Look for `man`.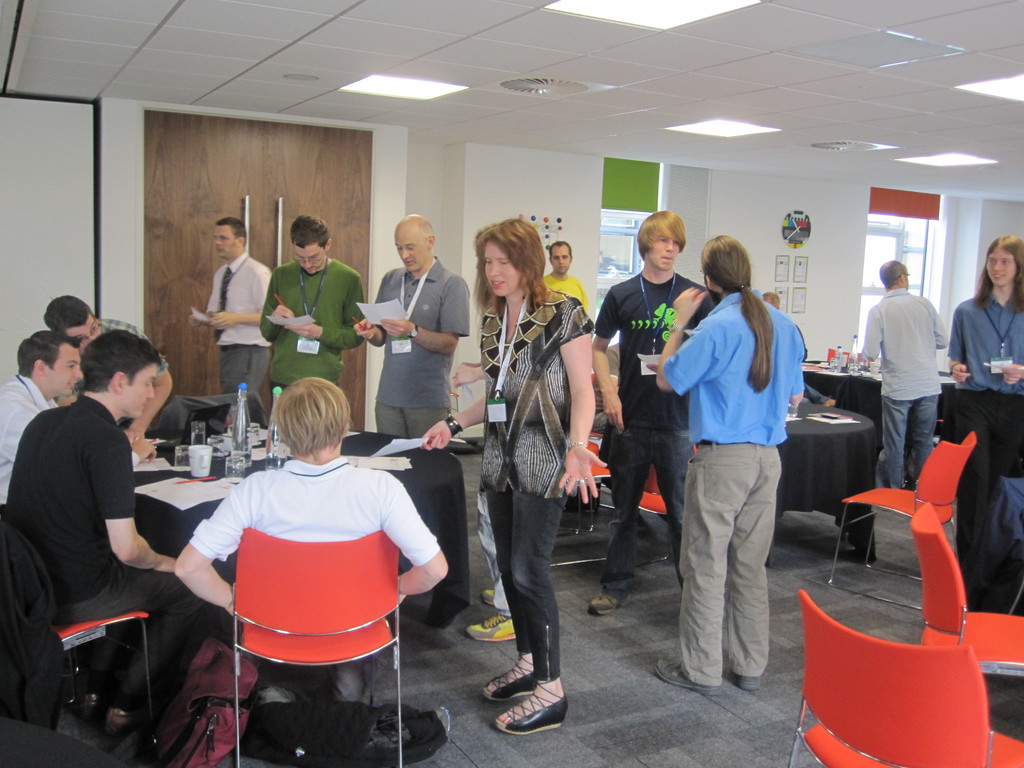
Found: region(177, 376, 448, 701).
